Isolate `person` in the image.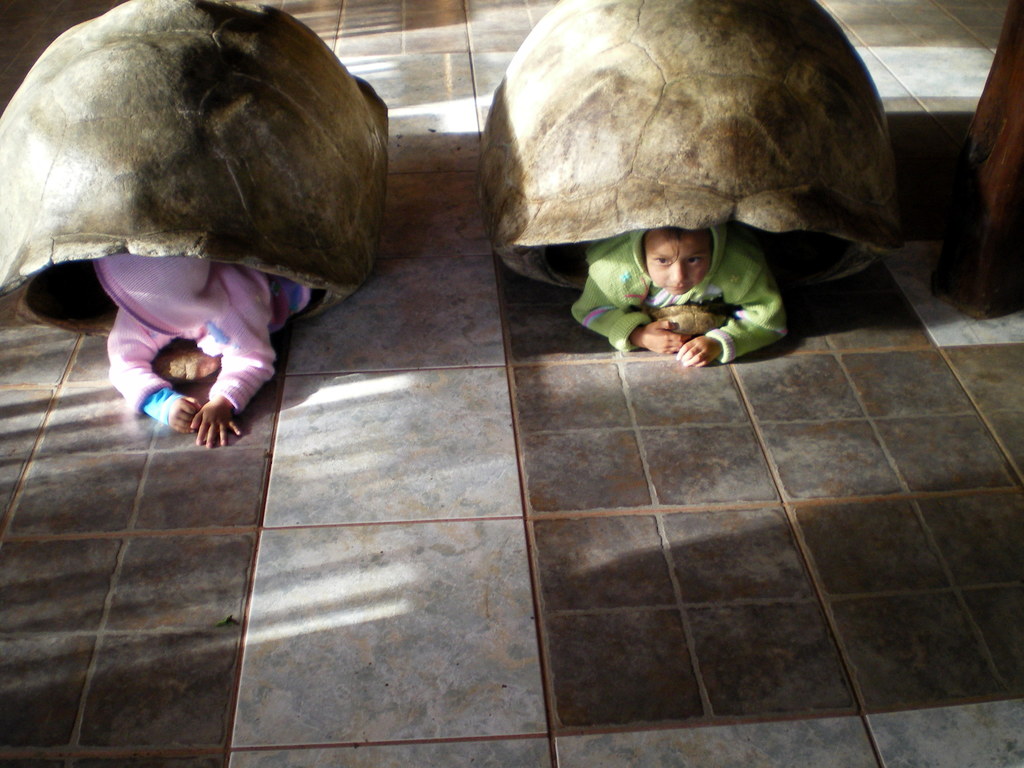
Isolated region: bbox=(96, 247, 320, 451).
